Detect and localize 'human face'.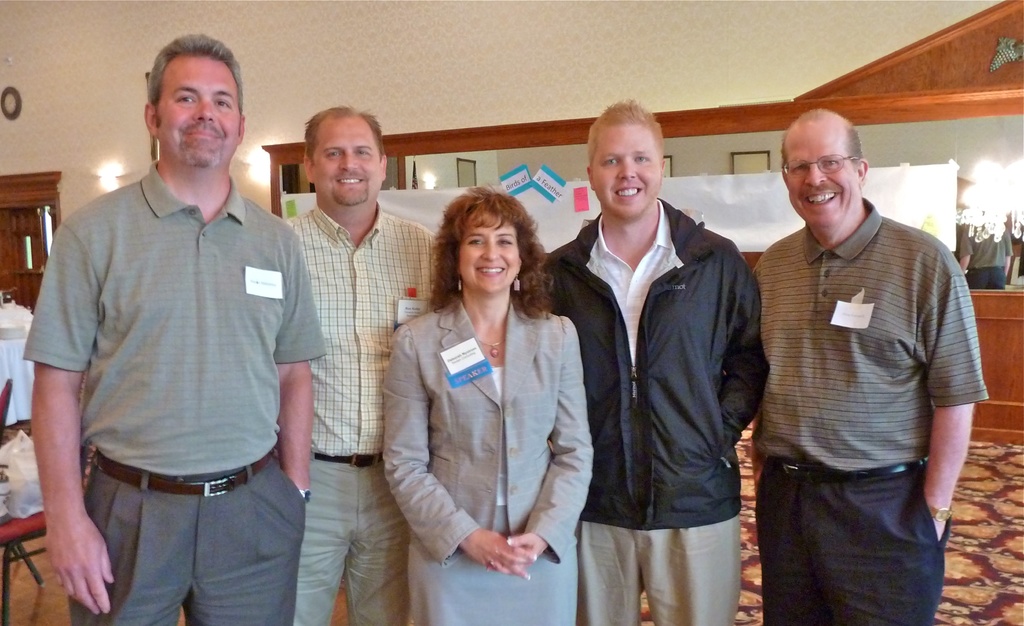
Localized at 777 131 847 223.
